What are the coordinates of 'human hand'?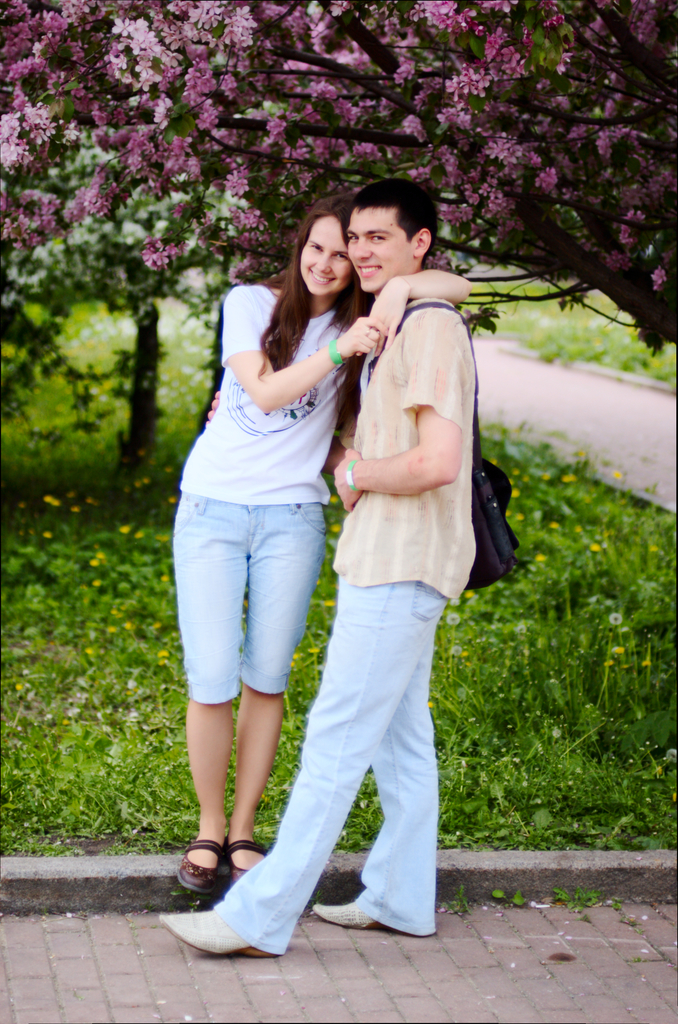
{"left": 356, "top": 276, "right": 408, "bottom": 356}.
